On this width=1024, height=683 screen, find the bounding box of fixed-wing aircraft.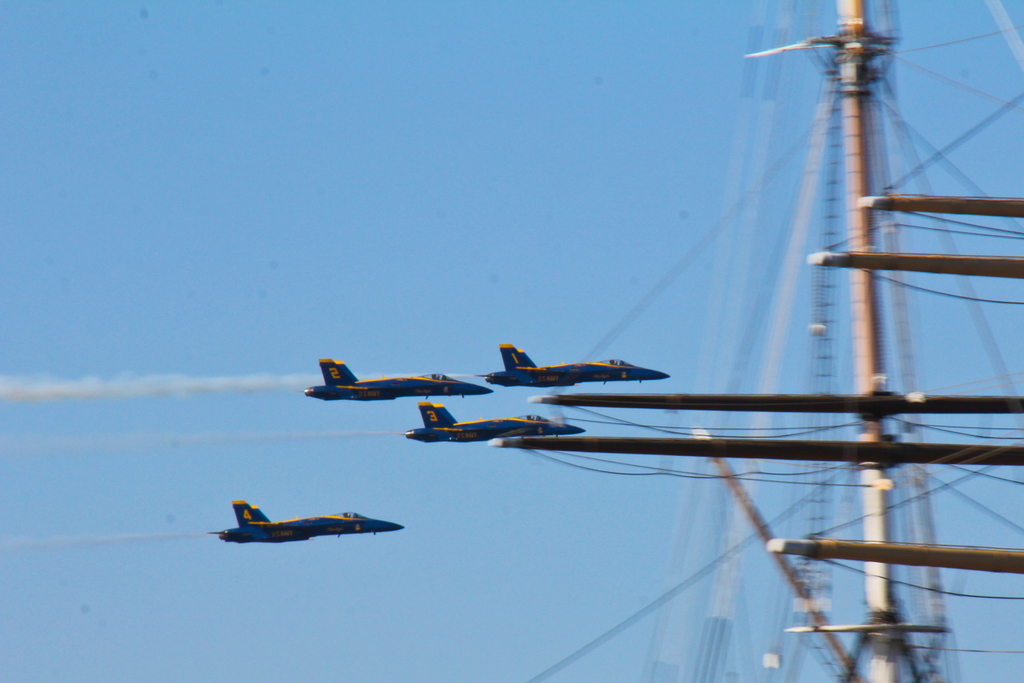
Bounding box: region(218, 498, 407, 545).
